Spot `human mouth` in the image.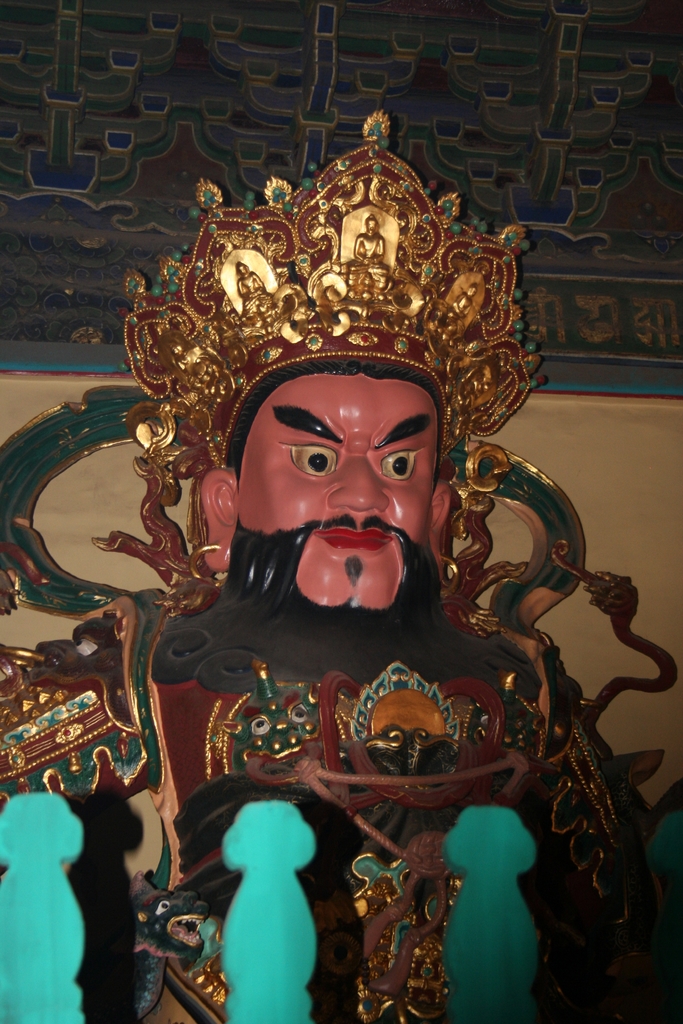
`human mouth` found at [left=316, top=528, right=388, bottom=543].
